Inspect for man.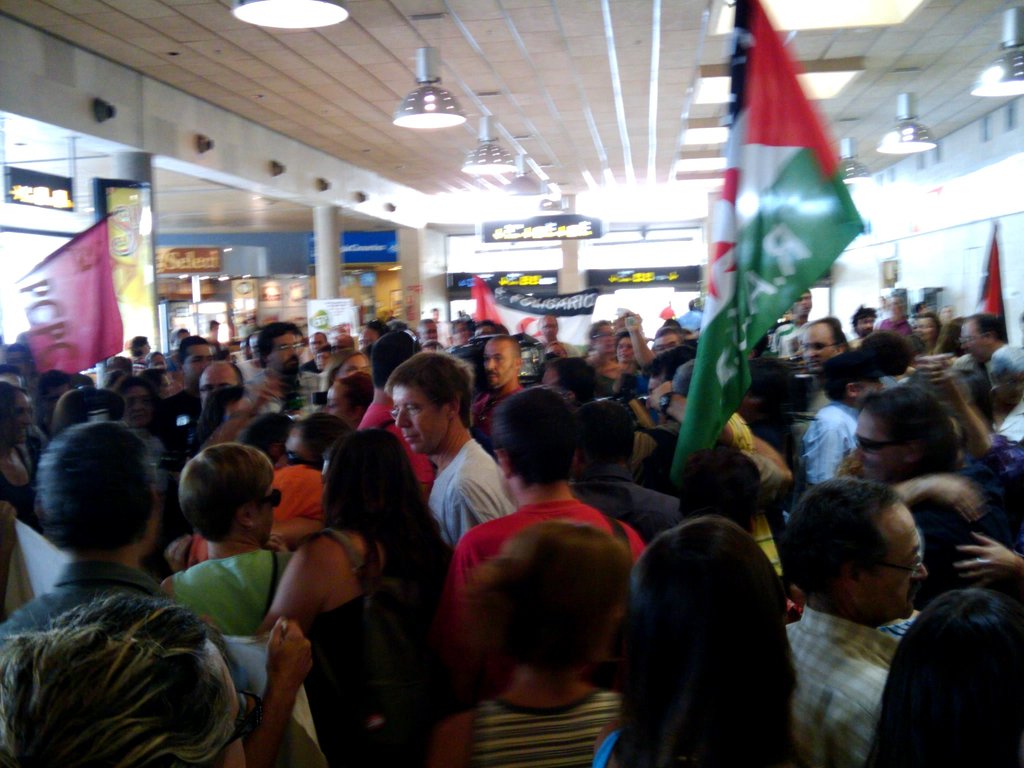
Inspection: (794,307,850,447).
